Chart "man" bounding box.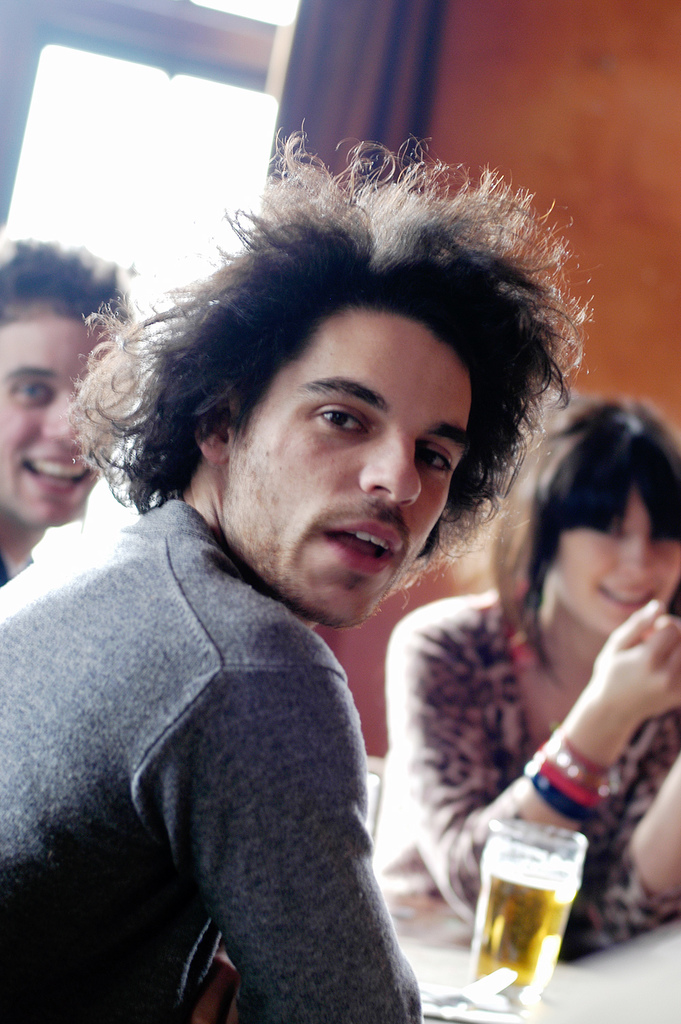
Charted: BBox(0, 224, 163, 603).
